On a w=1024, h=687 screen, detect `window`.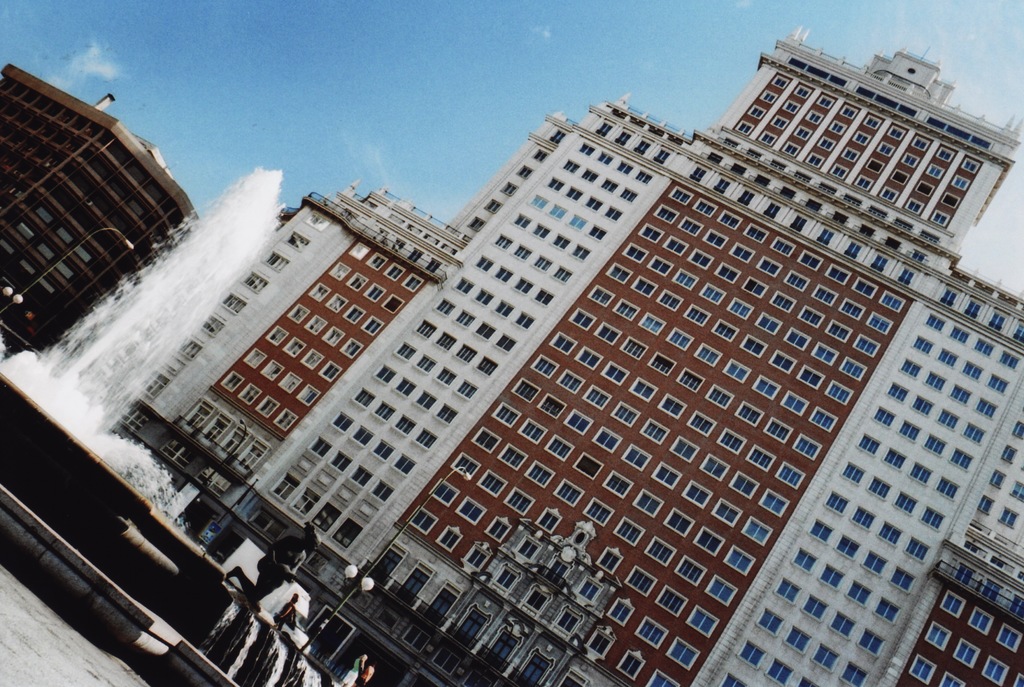
x1=710 y1=320 x2=739 y2=338.
